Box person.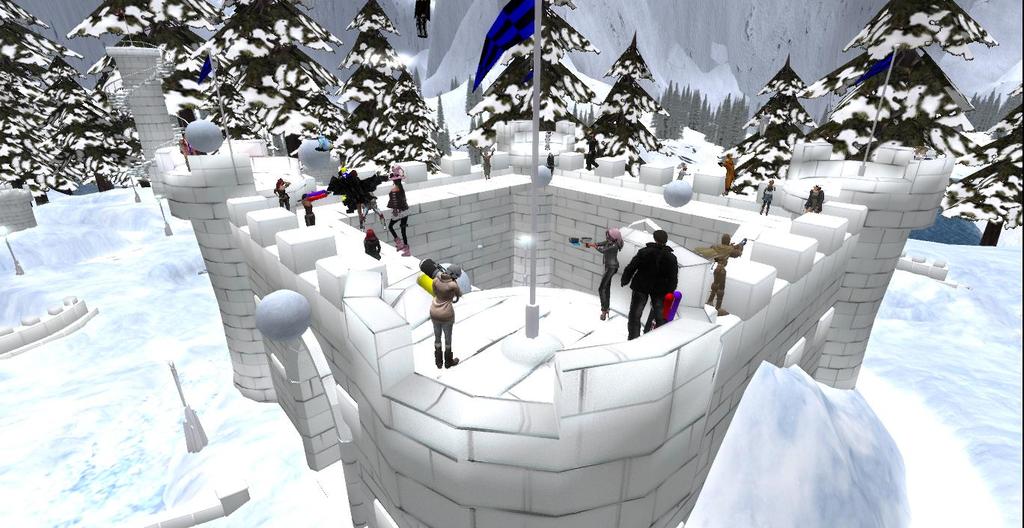
BBox(544, 148, 556, 175).
